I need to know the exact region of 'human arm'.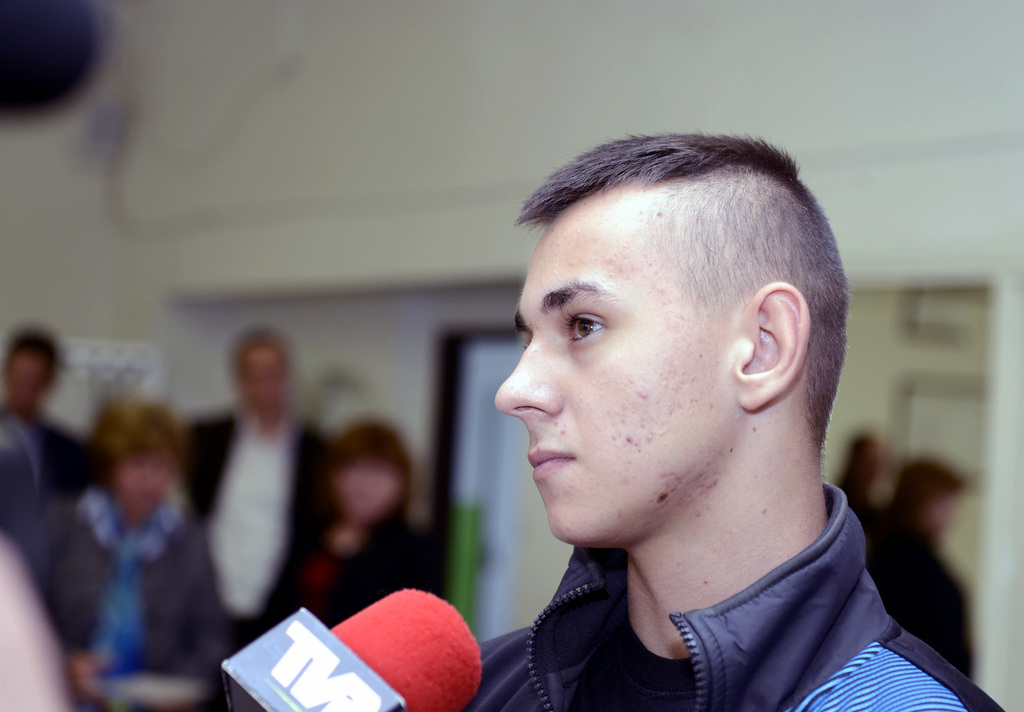
Region: [left=316, top=442, right=342, bottom=563].
